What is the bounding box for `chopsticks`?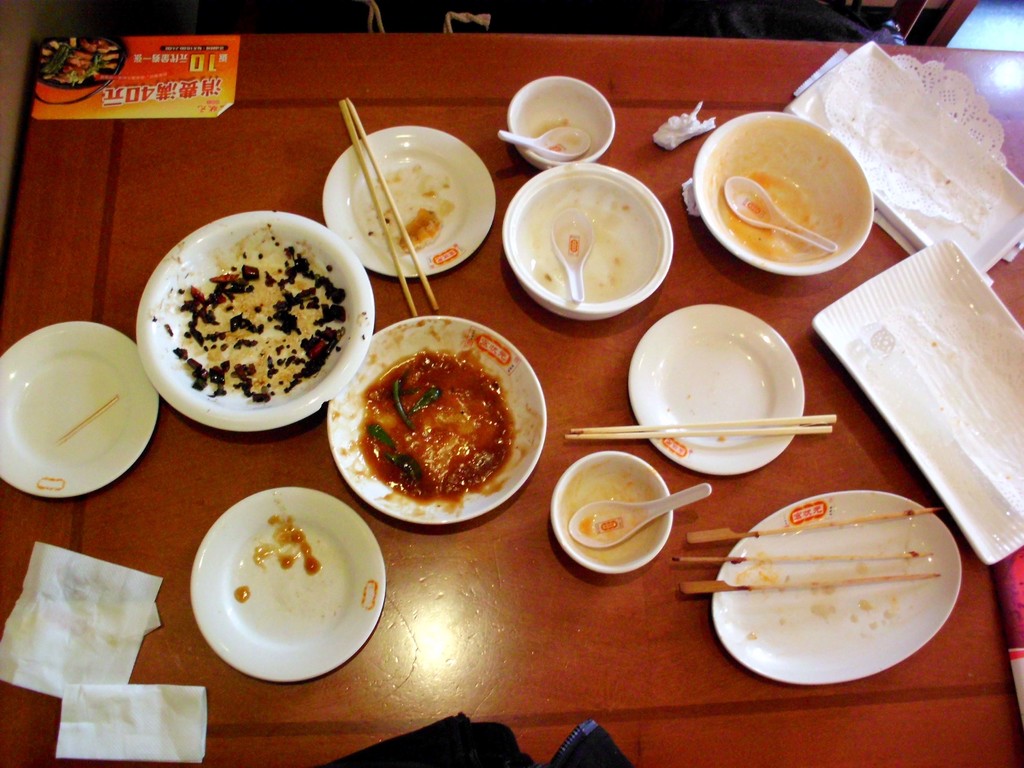
bbox=[342, 100, 438, 313].
